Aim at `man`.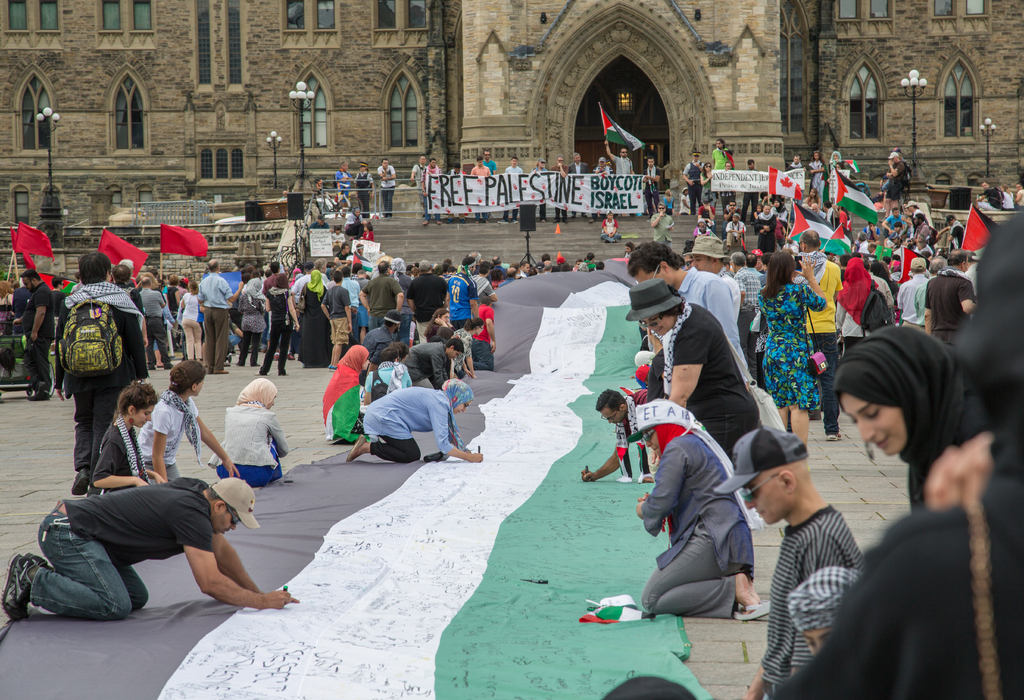
Aimed at 373/155/395/218.
